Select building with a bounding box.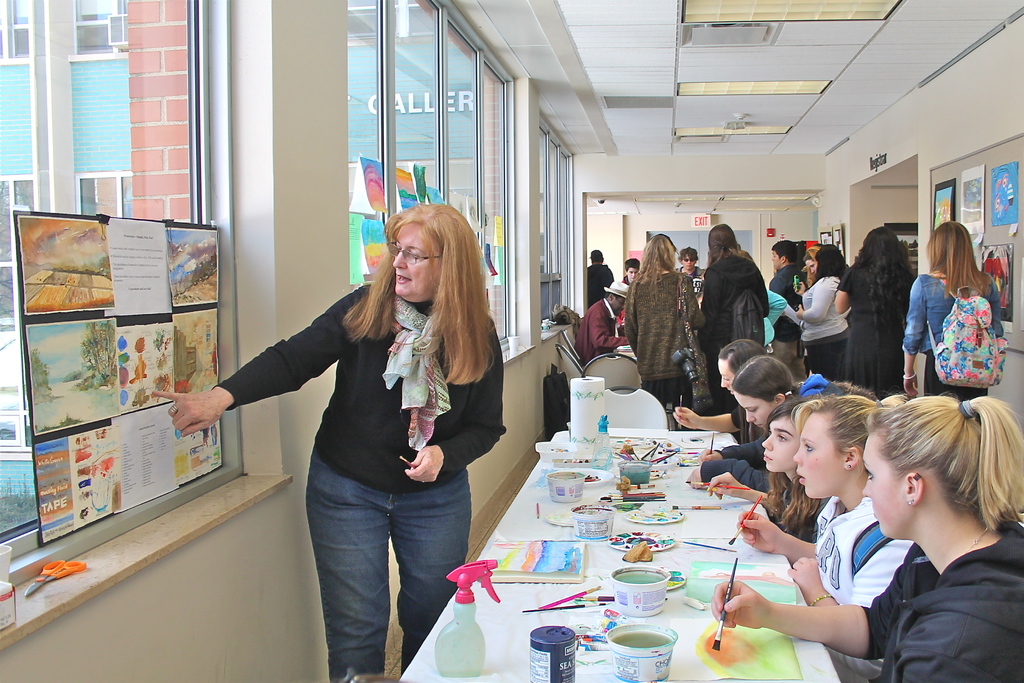
detection(0, 0, 1023, 682).
